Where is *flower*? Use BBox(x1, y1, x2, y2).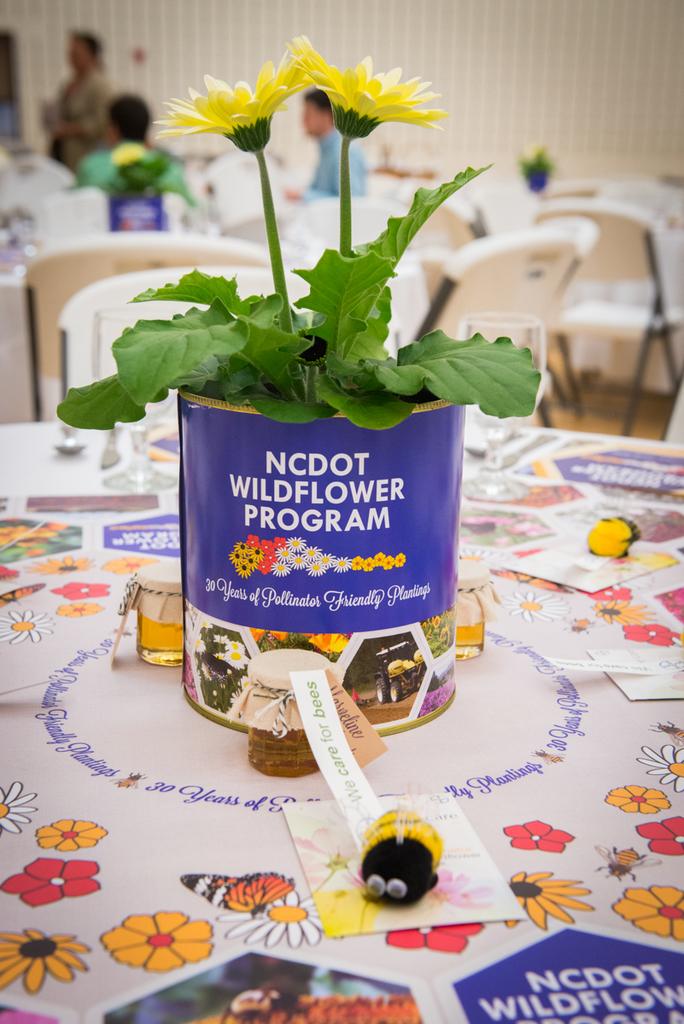
BBox(635, 743, 683, 793).
